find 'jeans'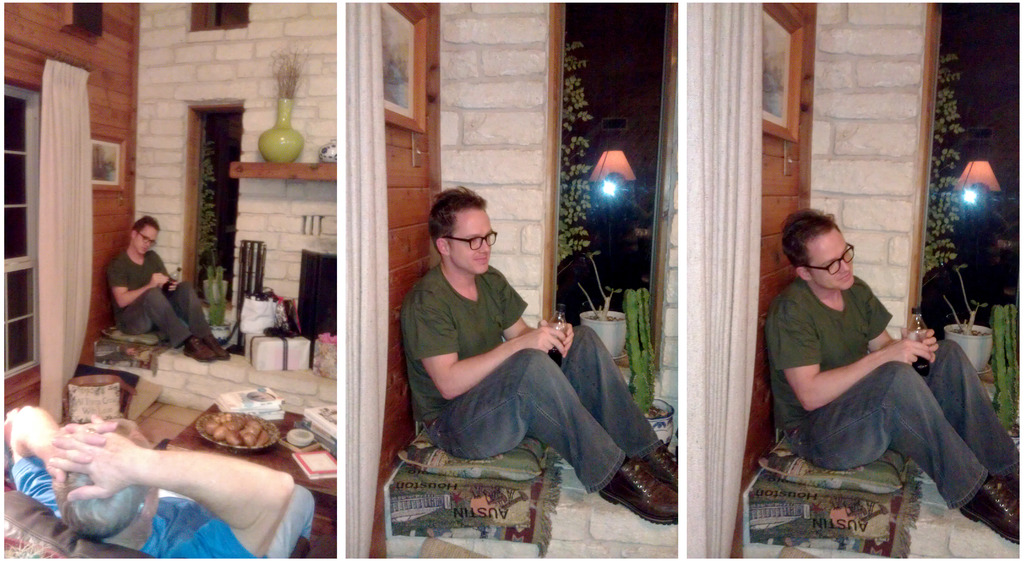
790/339/1016/512
